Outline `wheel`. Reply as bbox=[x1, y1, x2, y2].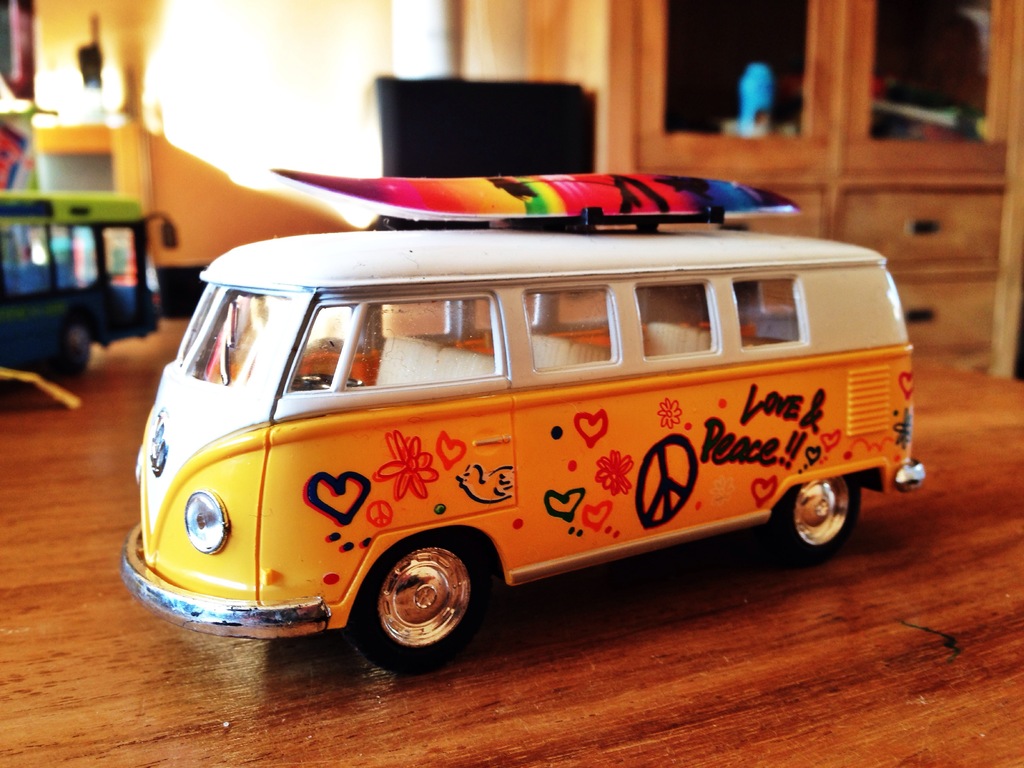
bbox=[296, 374, 362, 392].
